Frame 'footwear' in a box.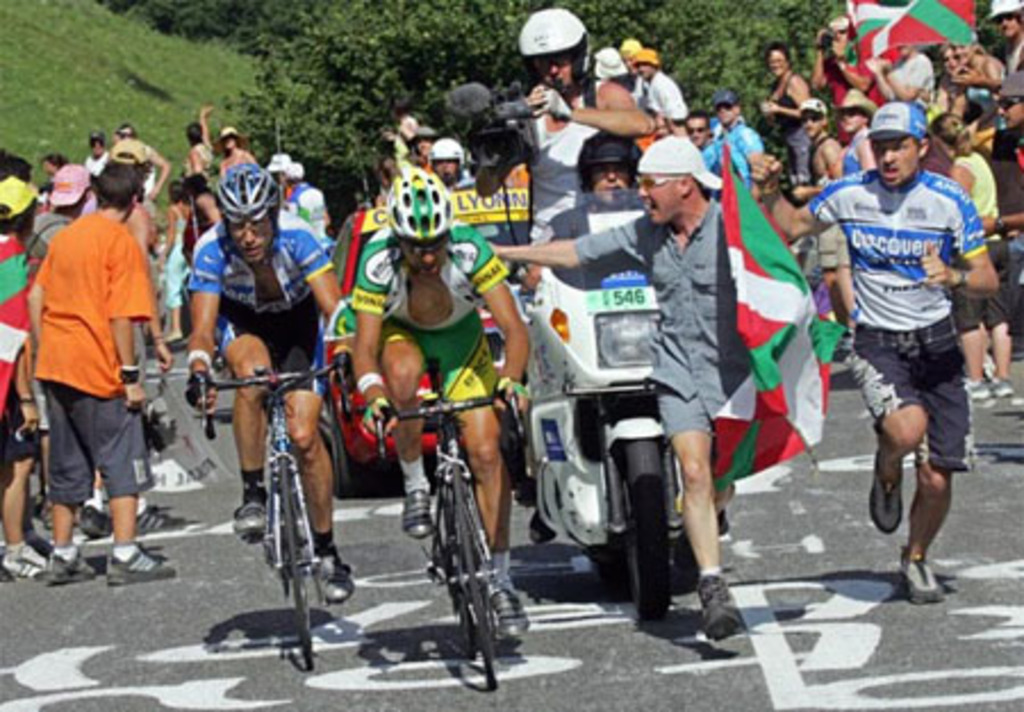
77 505 116 550.
